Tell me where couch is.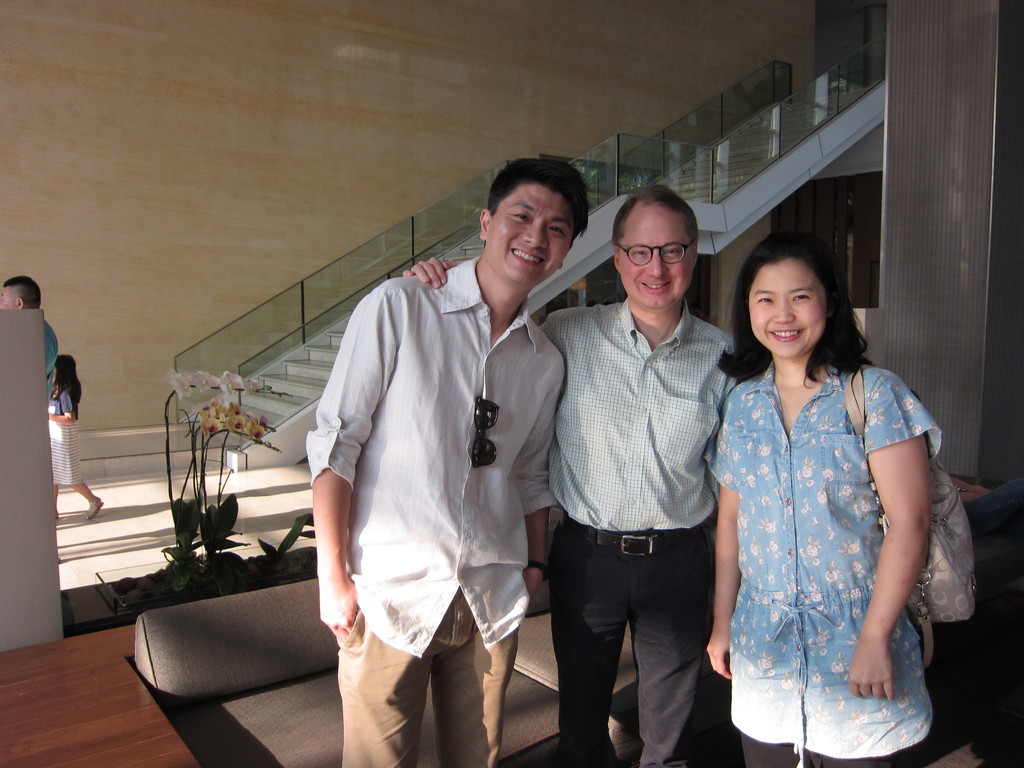
couch is at <bbox>133, 580, 728, 767</bbox>.
